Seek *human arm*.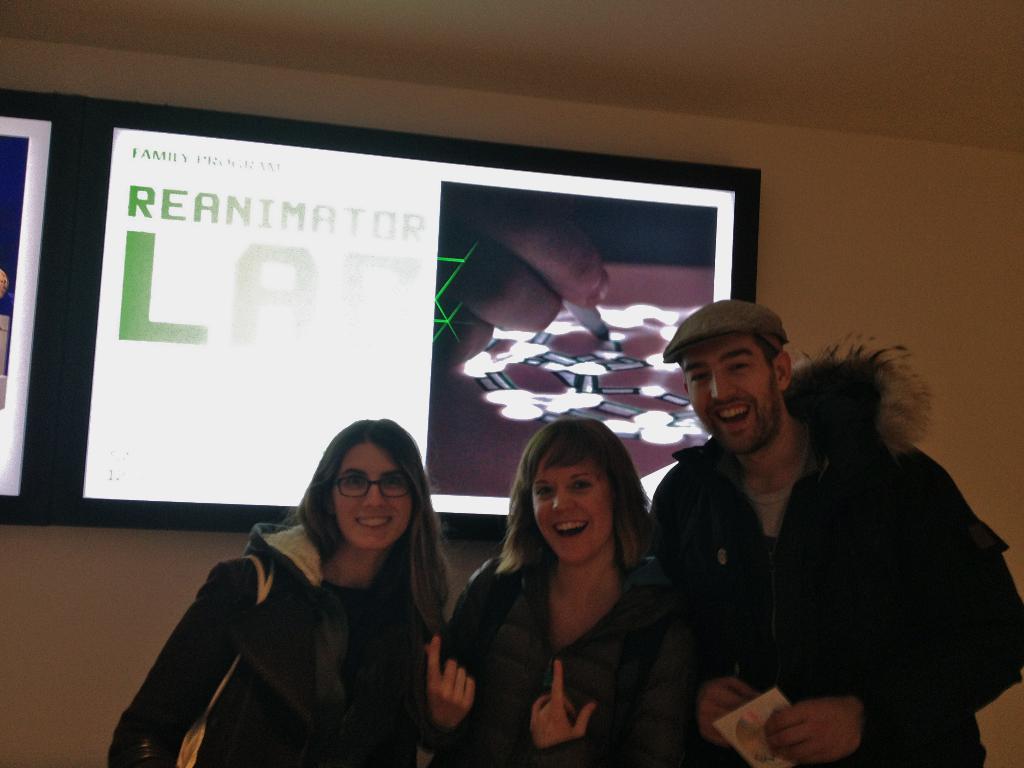
x1=107 y1=562 x2=253 y2=762.
